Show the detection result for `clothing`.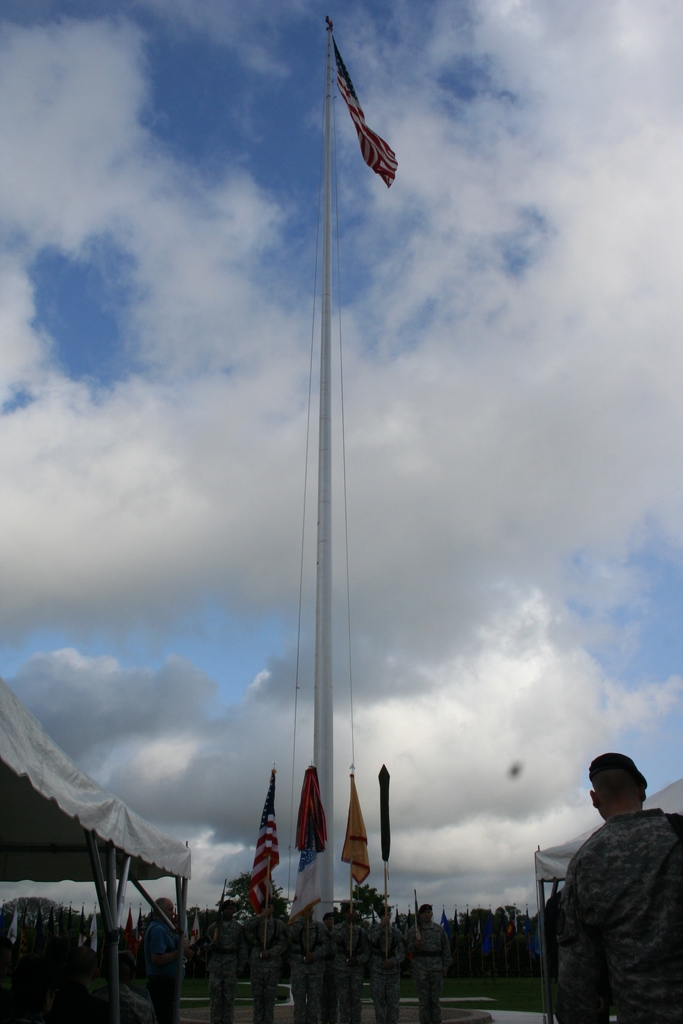
select_region(545, 797, 682, 1018).
